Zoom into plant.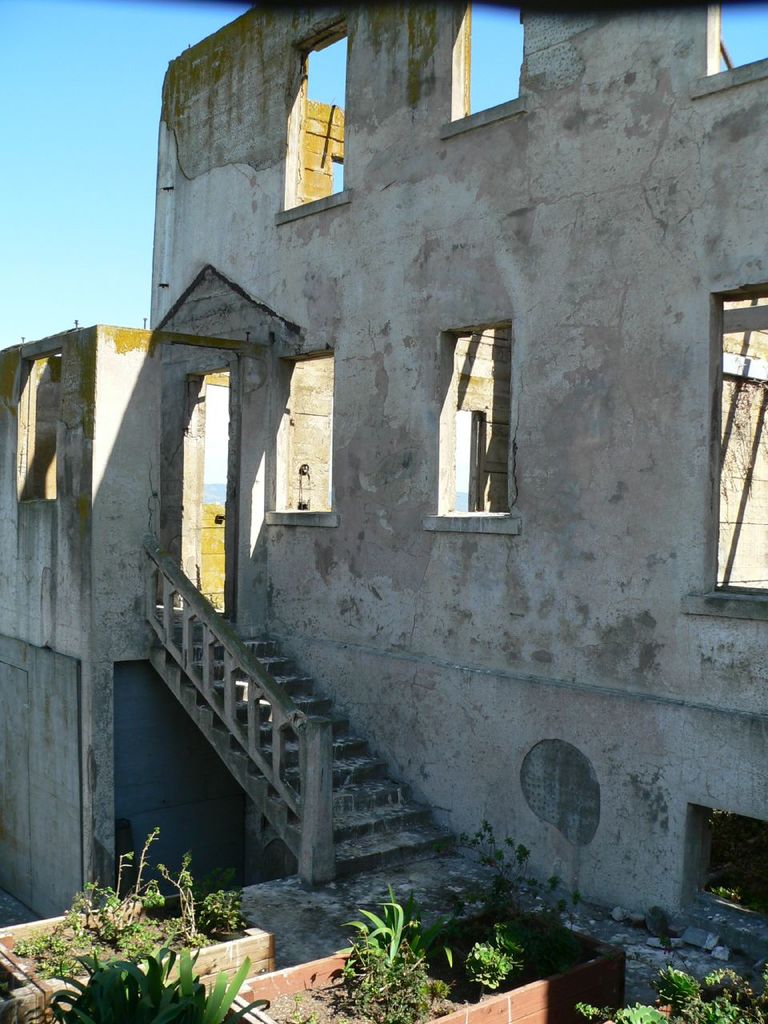
Zoom target: [x1=339, y1=876, x2=445, y2=1023].
